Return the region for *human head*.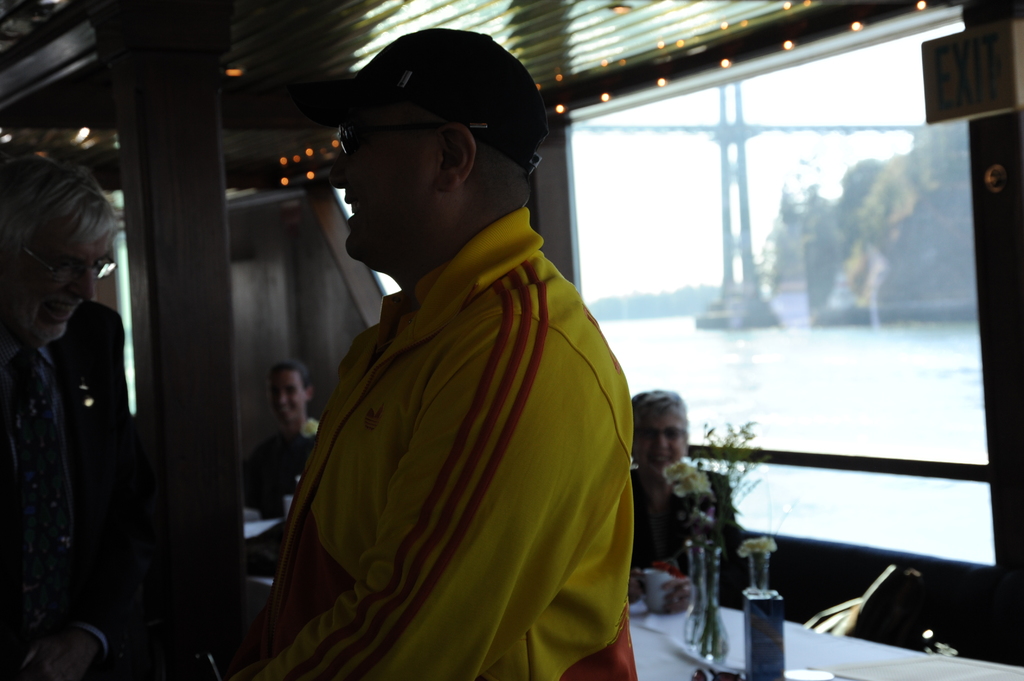
crop(632, 388, 690, 477).
